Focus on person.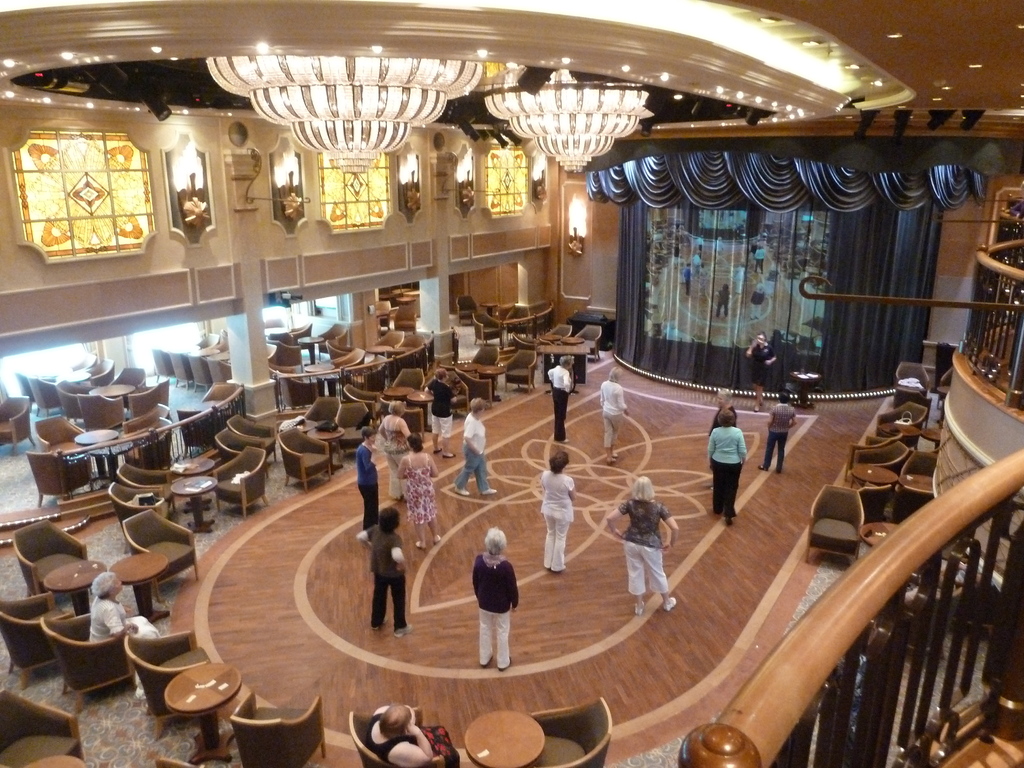
Focused at (left=91, top=573, right=152, bottom=651).
